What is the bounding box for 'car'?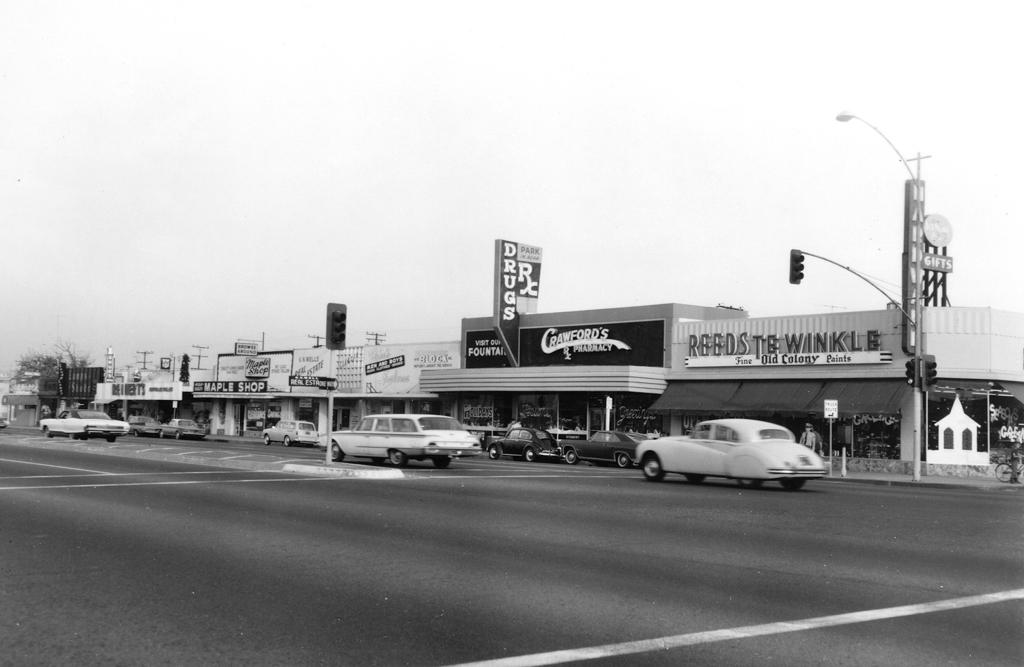
l=265, t=420, r=320, b=447.
